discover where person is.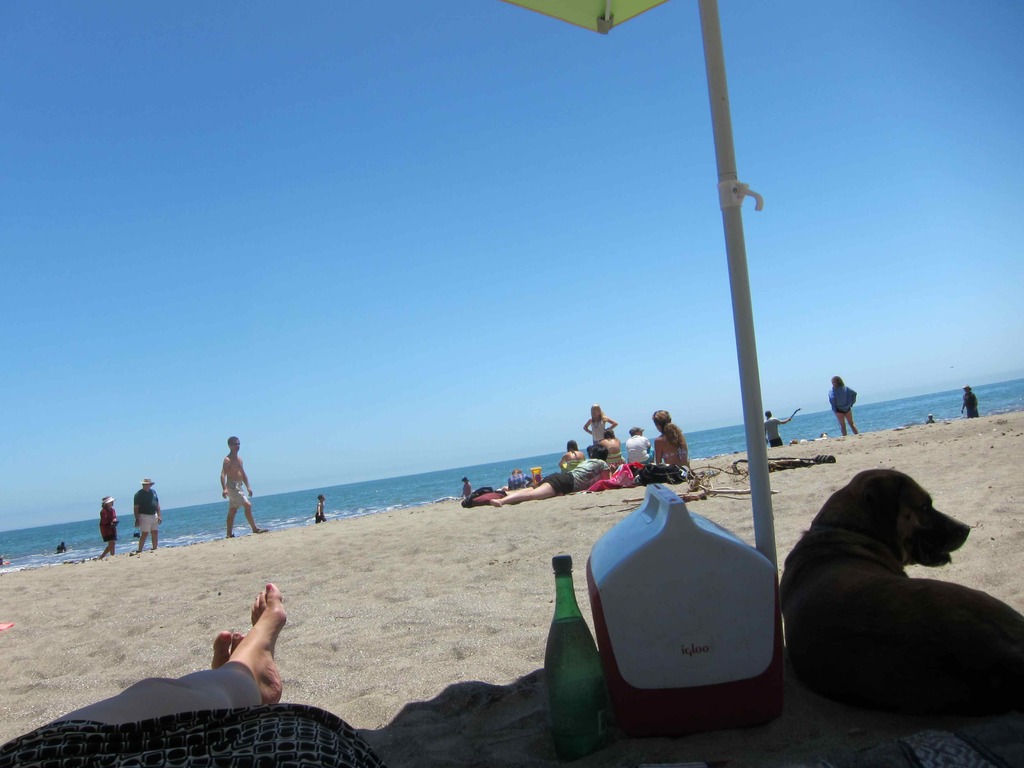
Discovered at bbox=(959, 384, 982, 421).
